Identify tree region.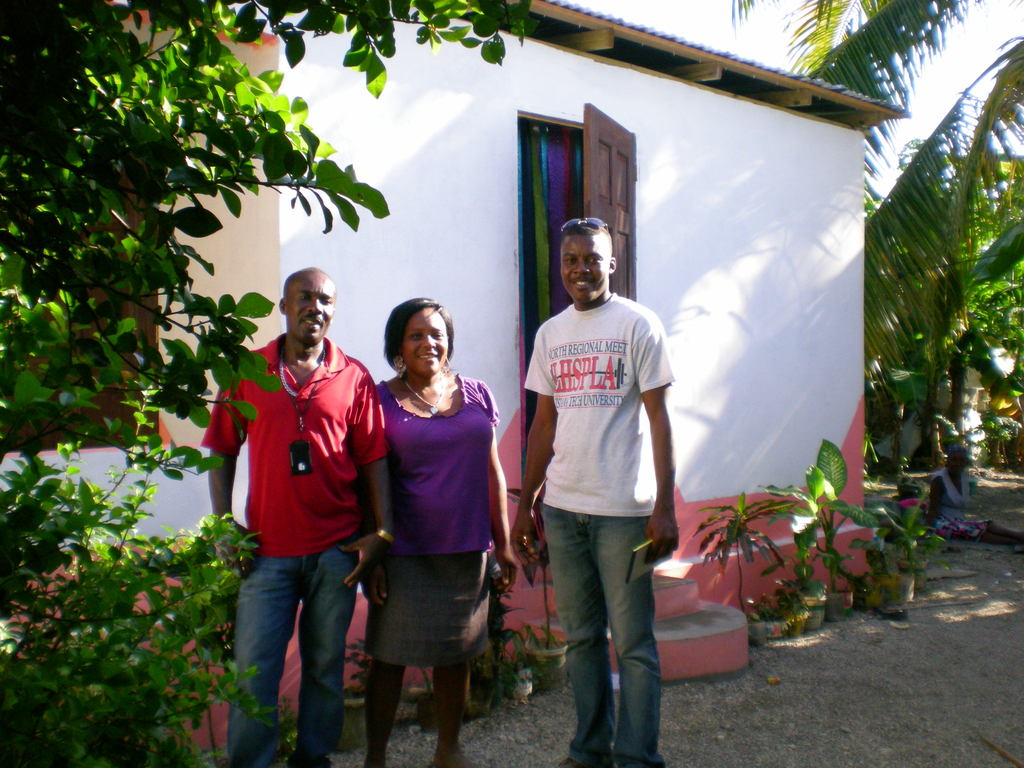
Region: BBox(0, 0, 523, 446).
